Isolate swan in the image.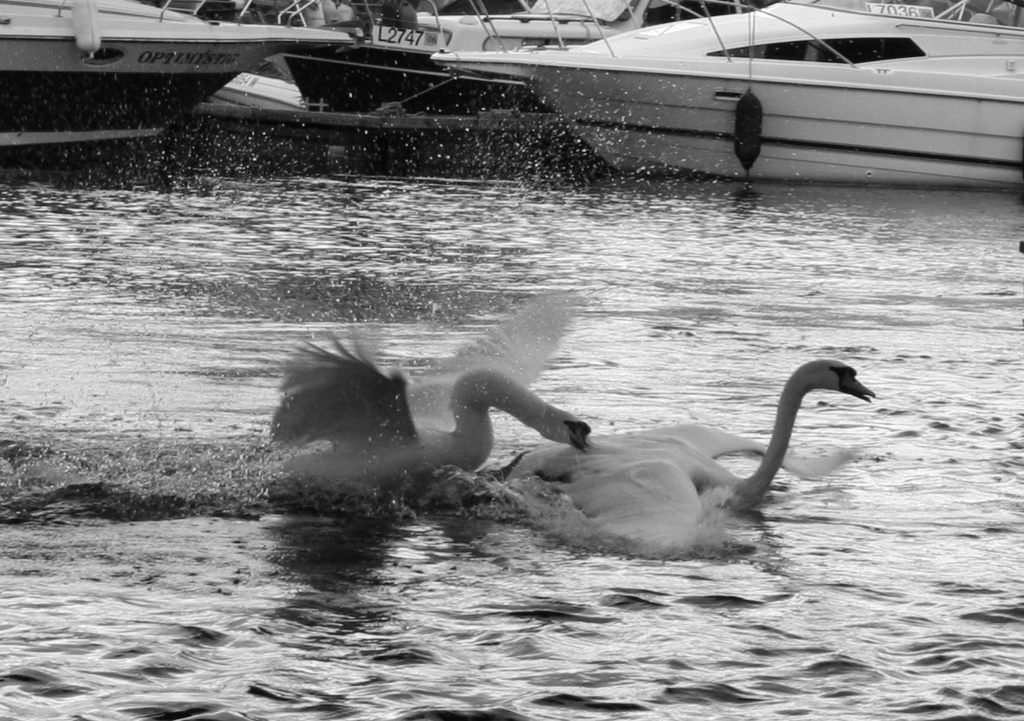
Isolated region: region(261, 284, 597, 500).
